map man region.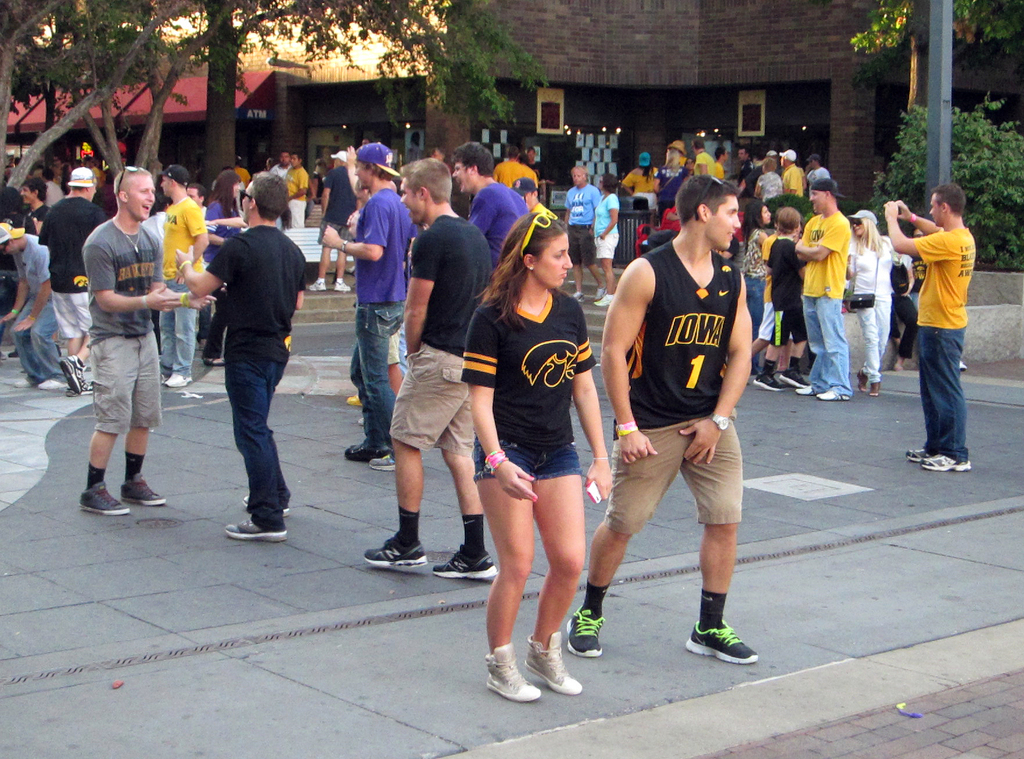
Mapped to 79/166/215/513.
